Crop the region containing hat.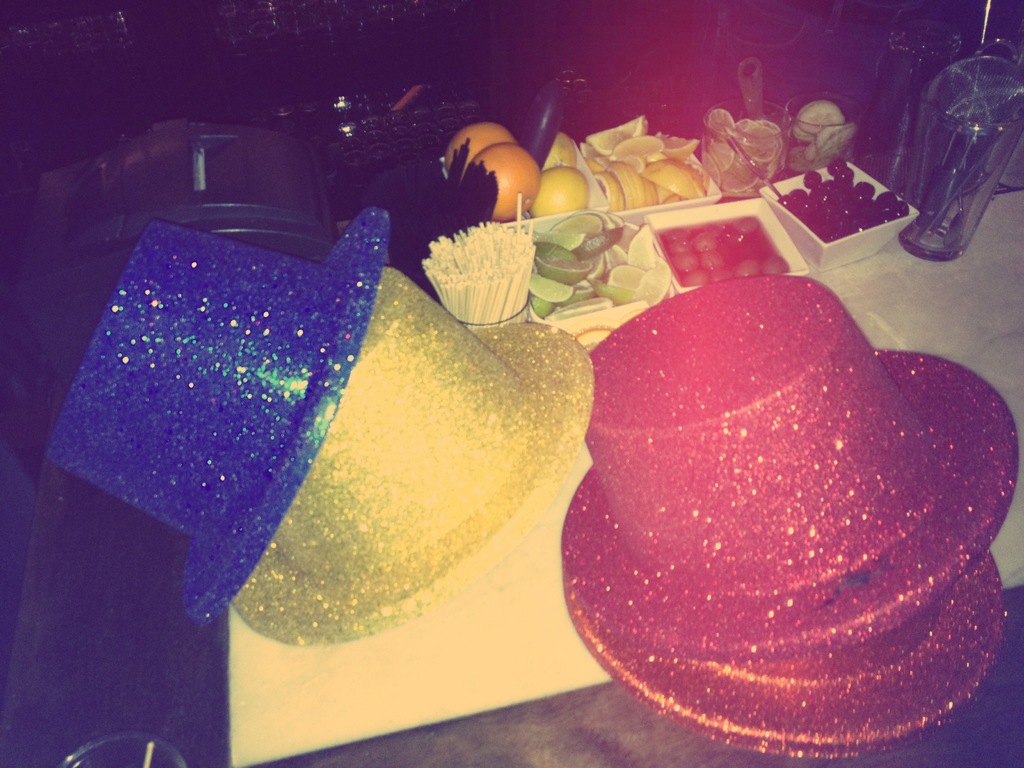
Crop region: bbox=(558, 547, 1005, 762).
